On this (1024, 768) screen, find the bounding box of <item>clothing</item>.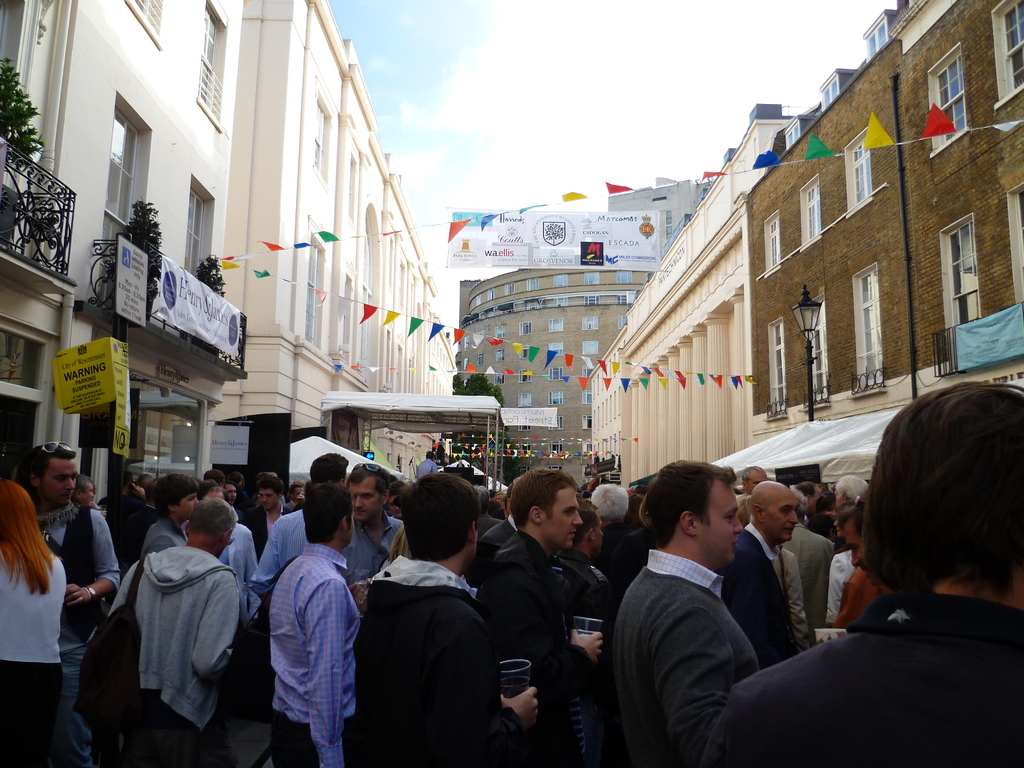
Bounding box: [777, 534, 826, 636].
